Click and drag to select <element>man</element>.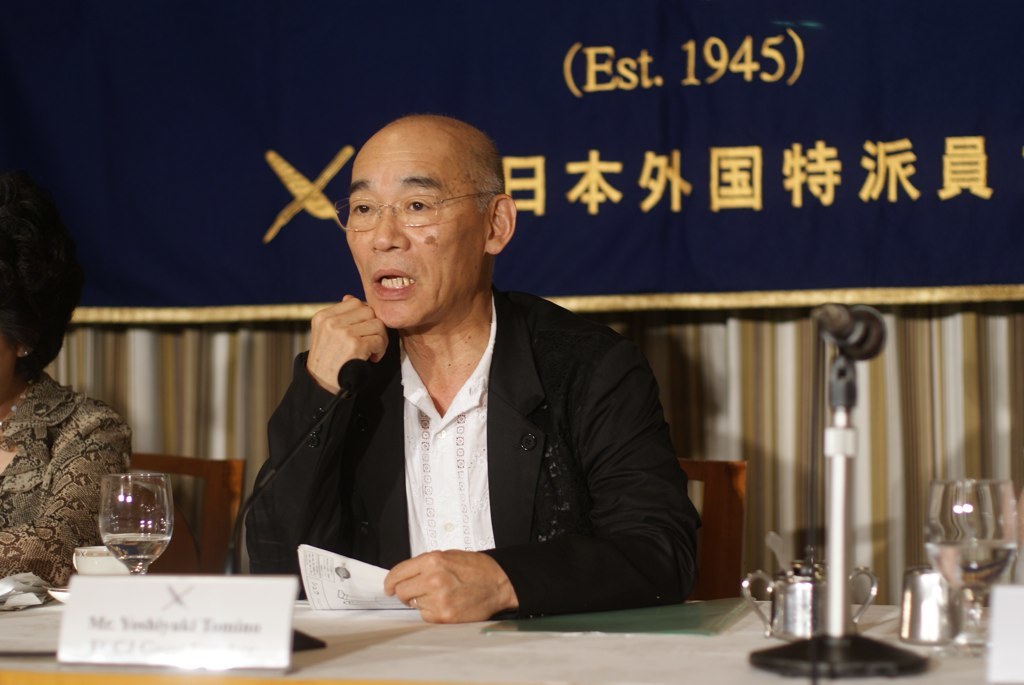
Selection: <bbox>301, 126, 697, 636</bbox>.
